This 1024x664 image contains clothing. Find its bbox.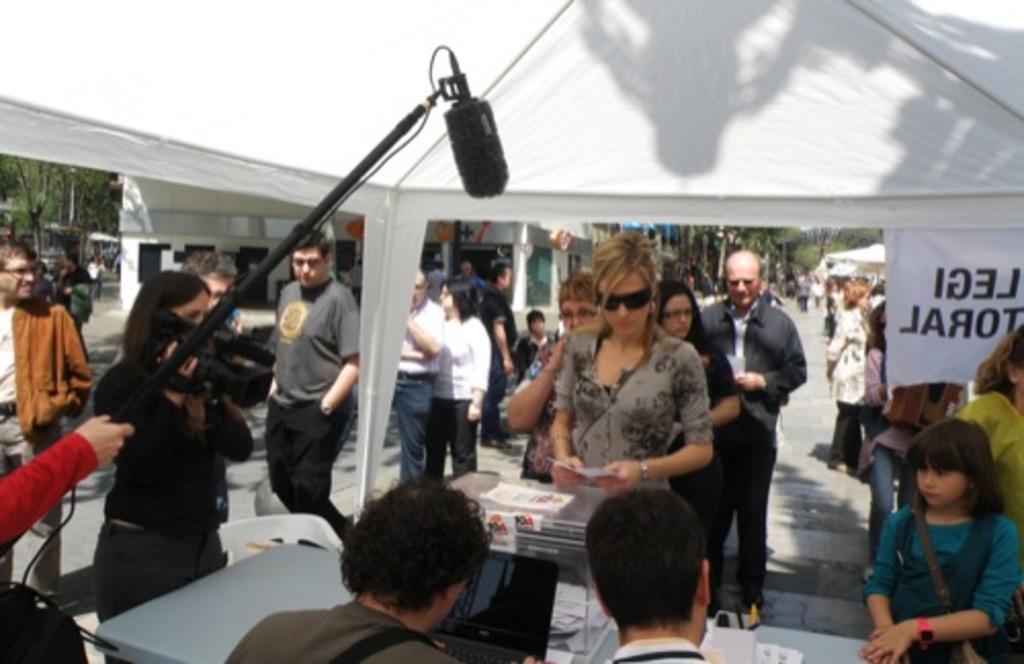
bbox(825, 316, 866, 459).
